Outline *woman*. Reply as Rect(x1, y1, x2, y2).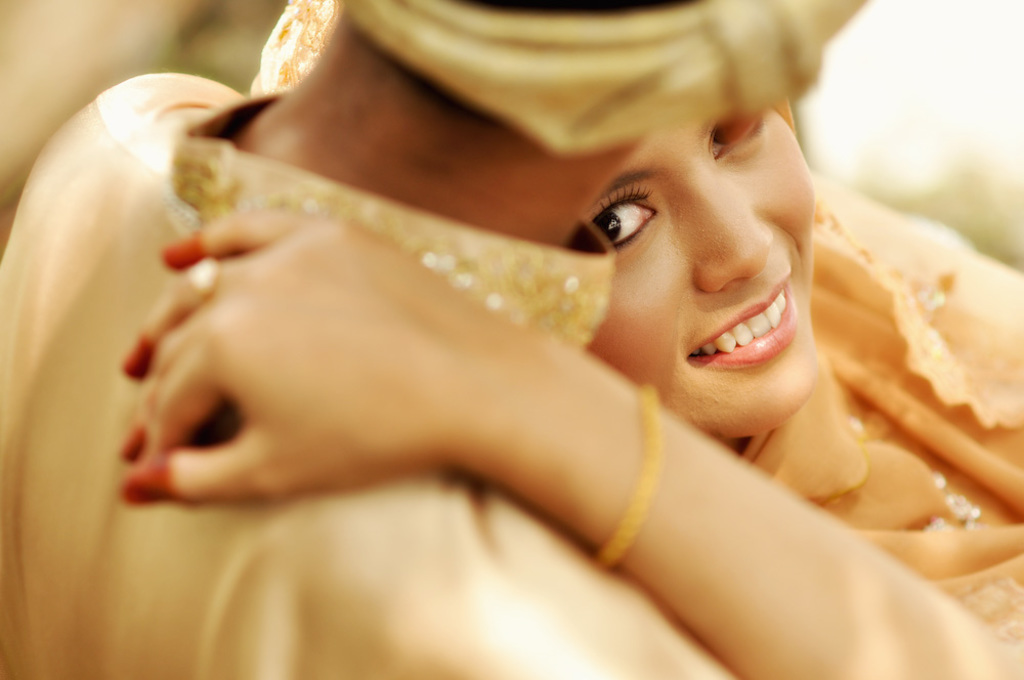
Rect(120, 107, 1023, 679).
